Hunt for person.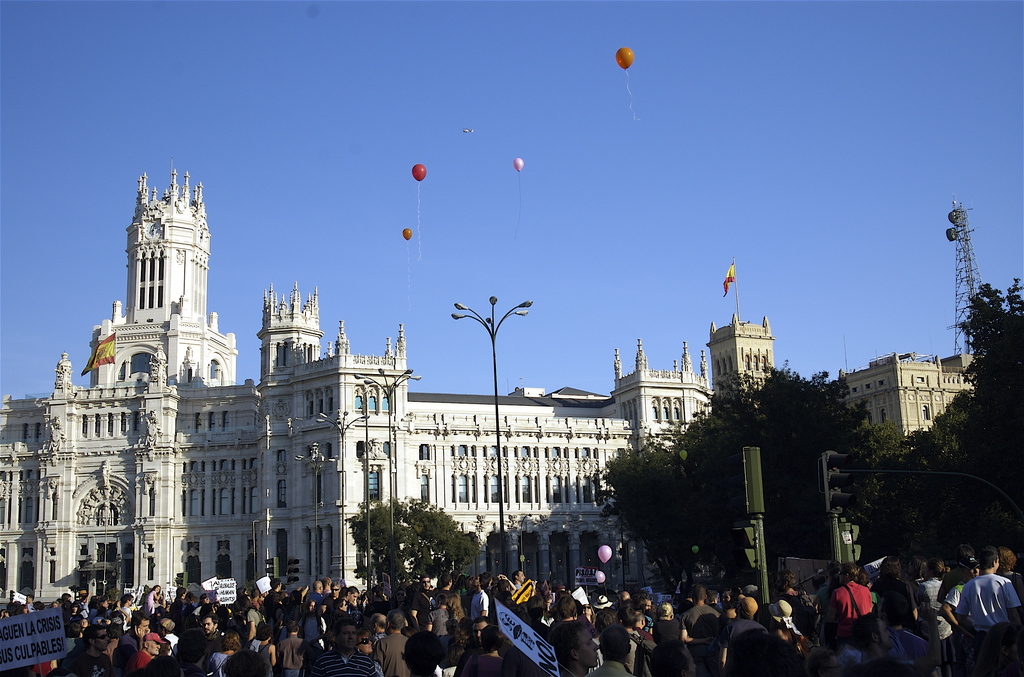
Hunted down at {"x1": 811, "y1": 566, "x2": 844, "y2": 623}.
